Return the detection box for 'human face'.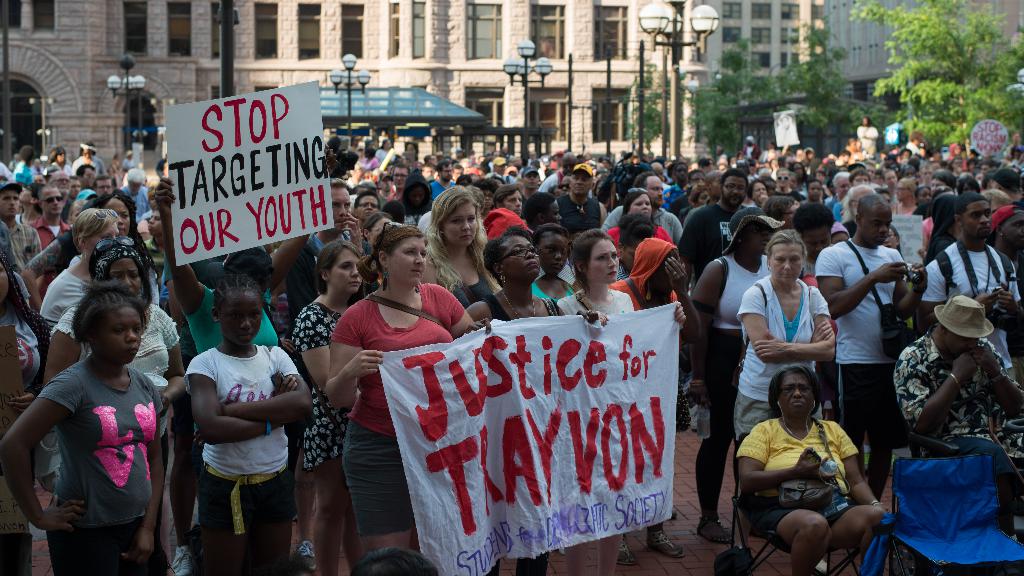
<box>31,177,46,185</box>.
